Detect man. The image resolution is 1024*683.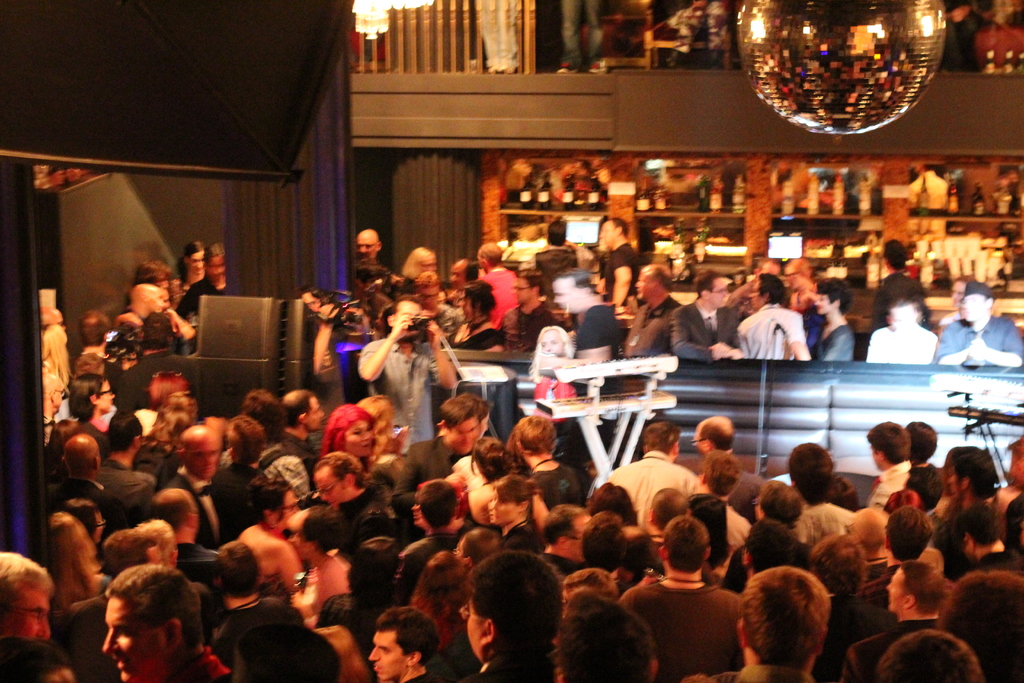
box(676, 268, 740, 361).
